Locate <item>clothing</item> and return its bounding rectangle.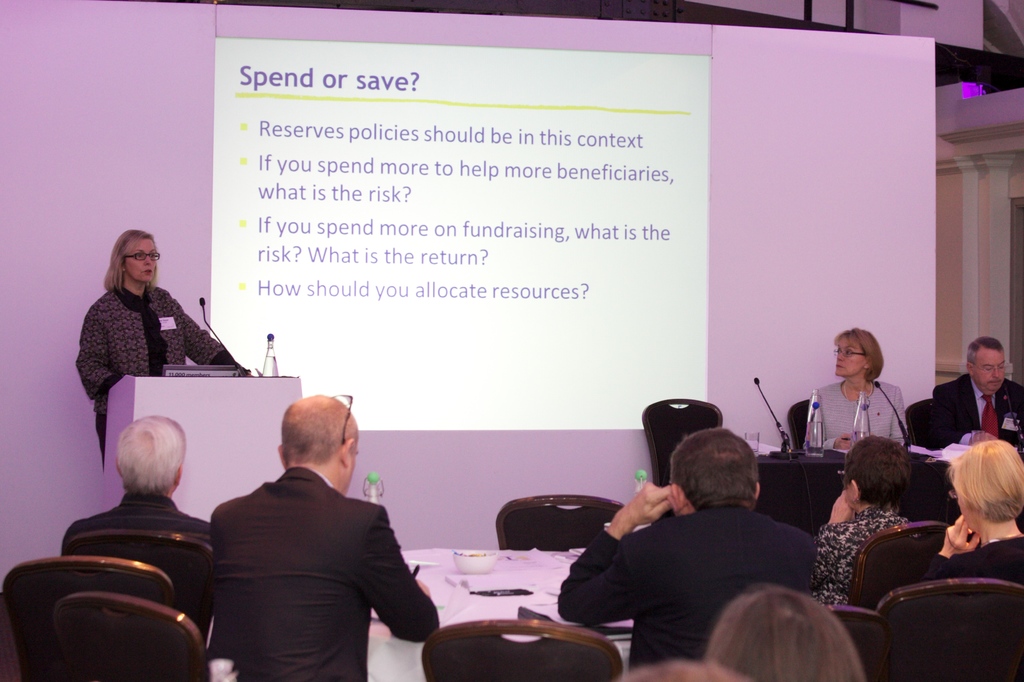
<region>930, 368, 1023, 448</region>.
